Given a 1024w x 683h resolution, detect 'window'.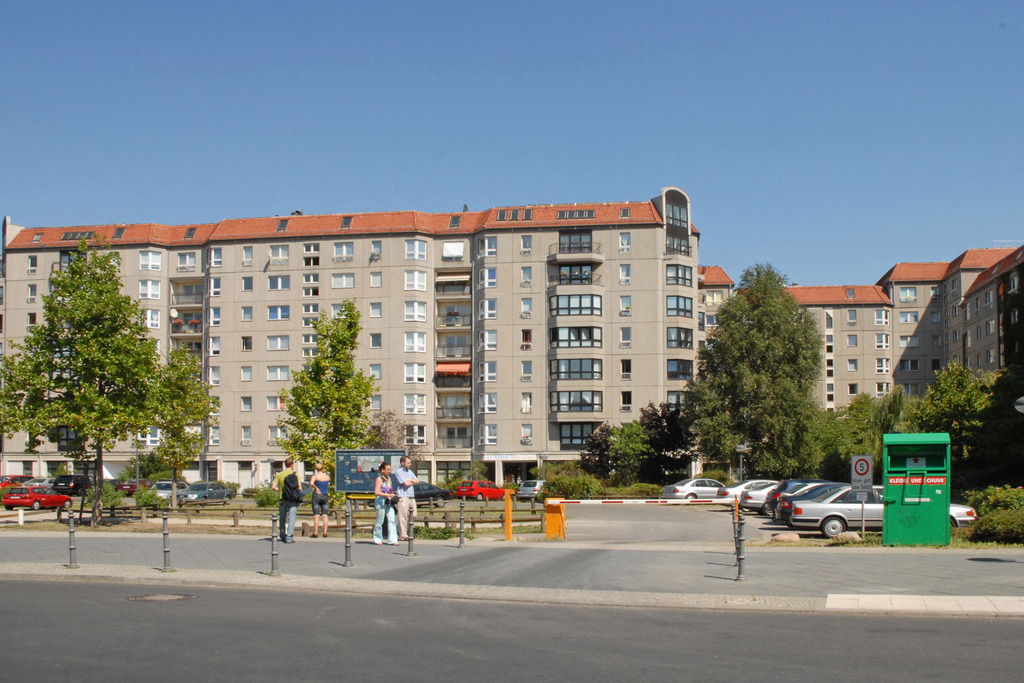
(left=515, top=353, right=539, bottom=385).
